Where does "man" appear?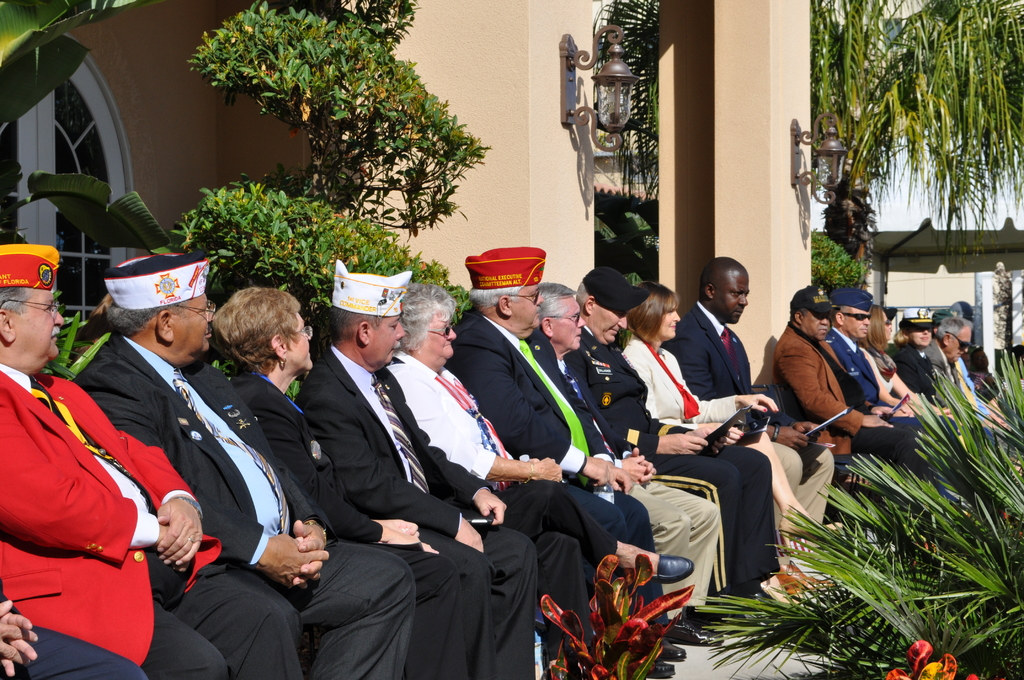
Appears at bbox=(897, 300, 991, 523).
